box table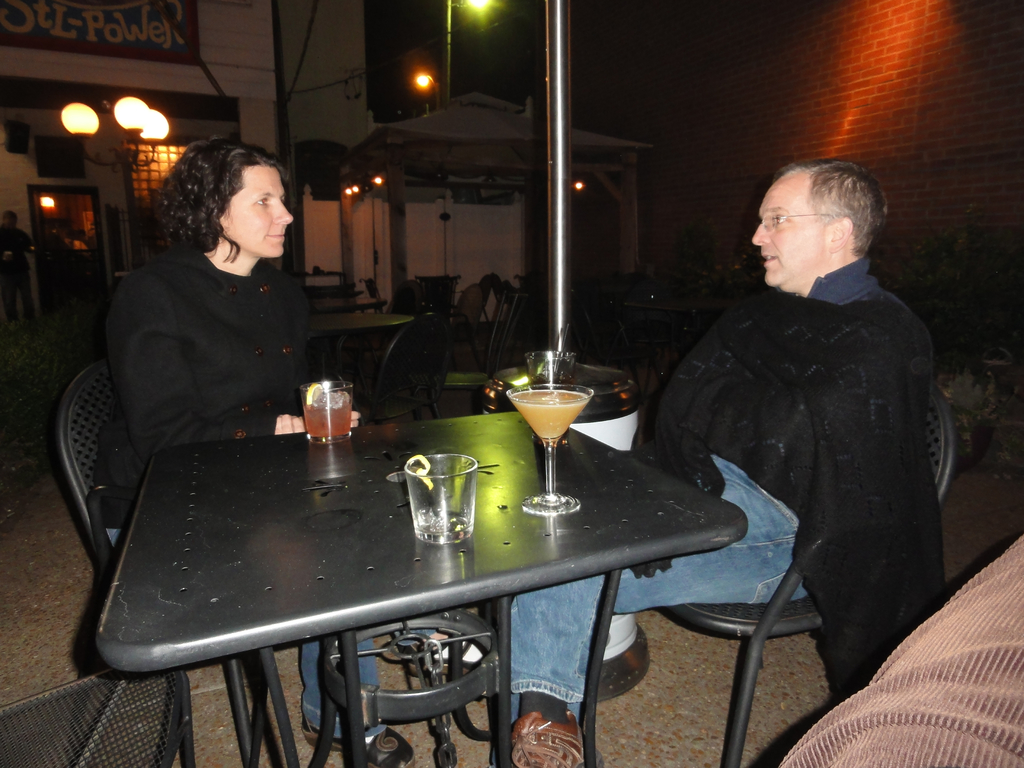
box(54, 399, 791, 746)
